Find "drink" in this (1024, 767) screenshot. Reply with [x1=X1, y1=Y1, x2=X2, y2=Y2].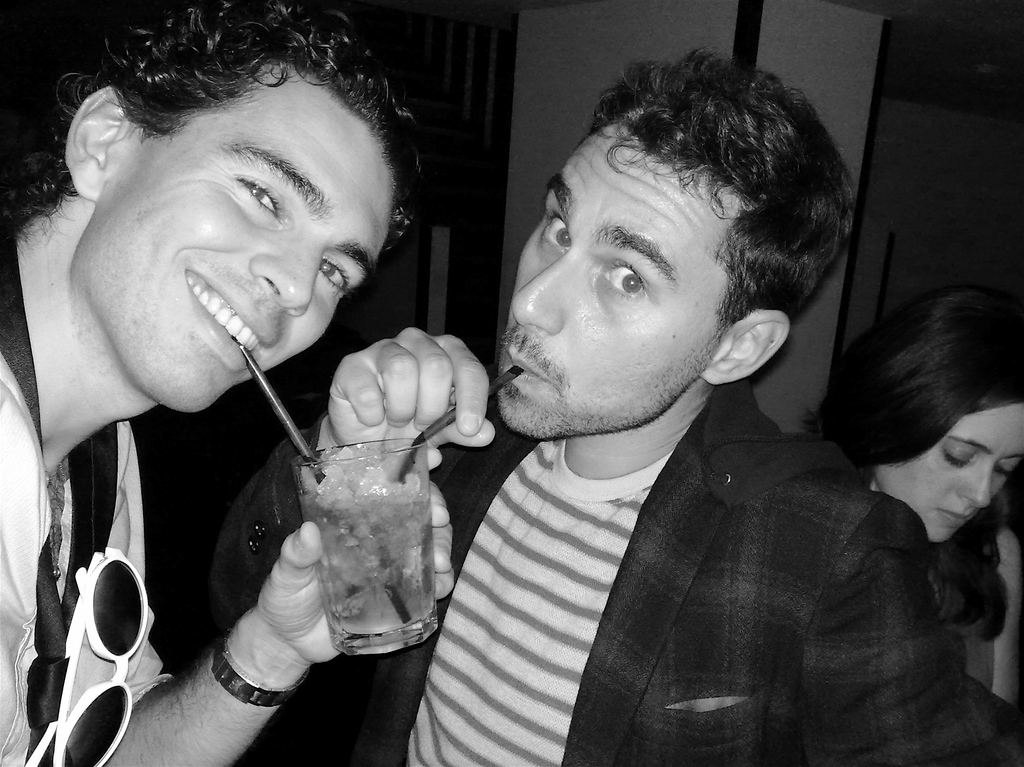
[x1=274, y1=437, x2=447, y2=675].
